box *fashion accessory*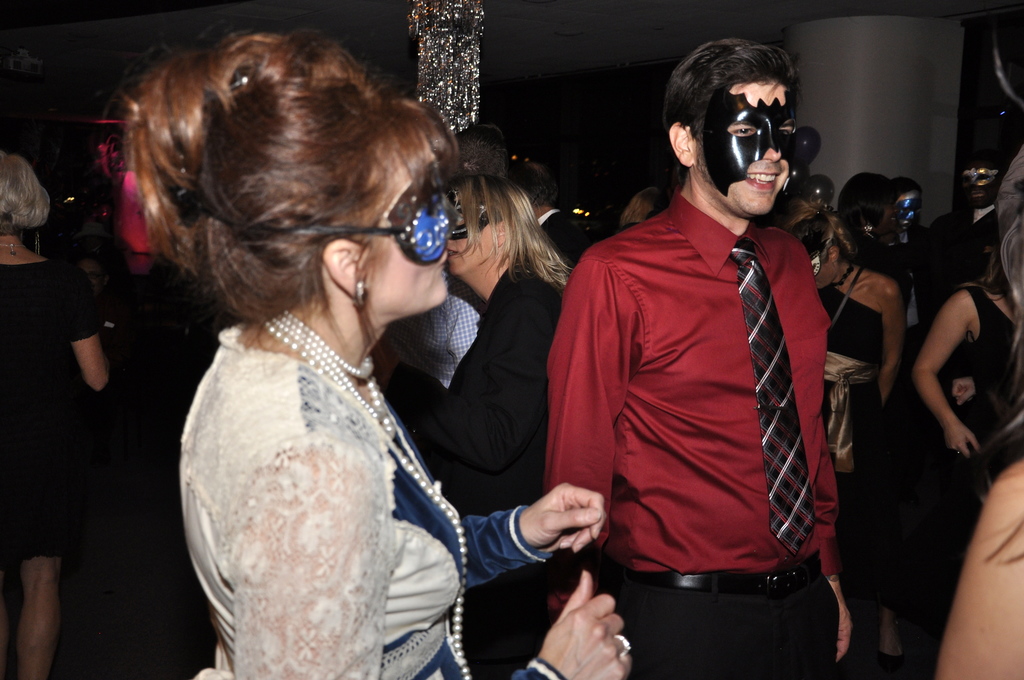
left=0, top=240, right=31, bottom=261
